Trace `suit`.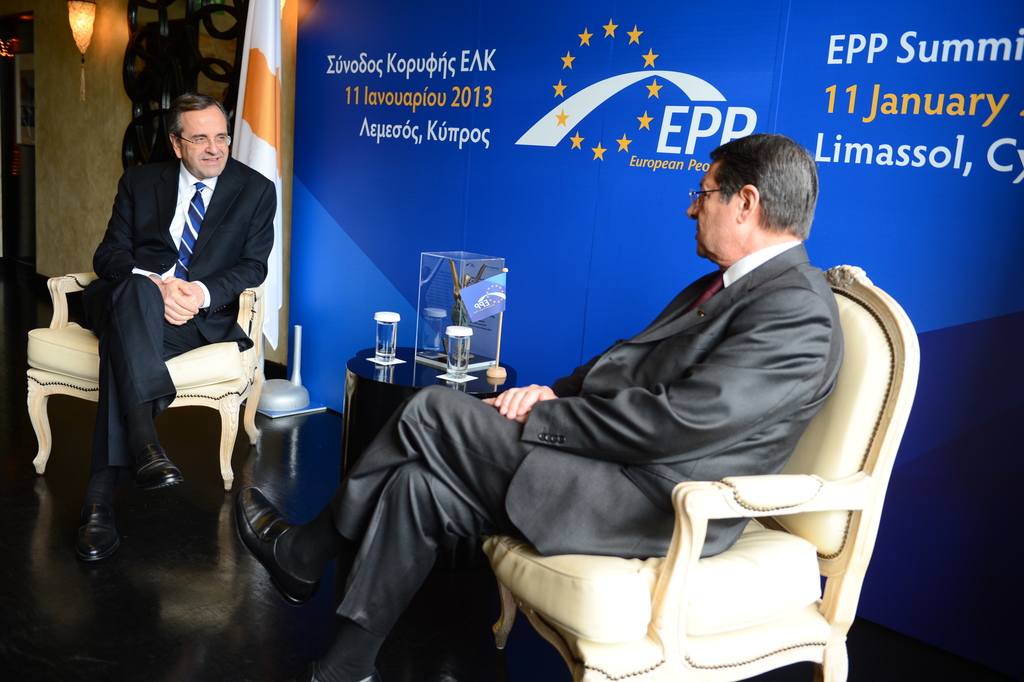
Traced to 314, 235, 846, 636.
